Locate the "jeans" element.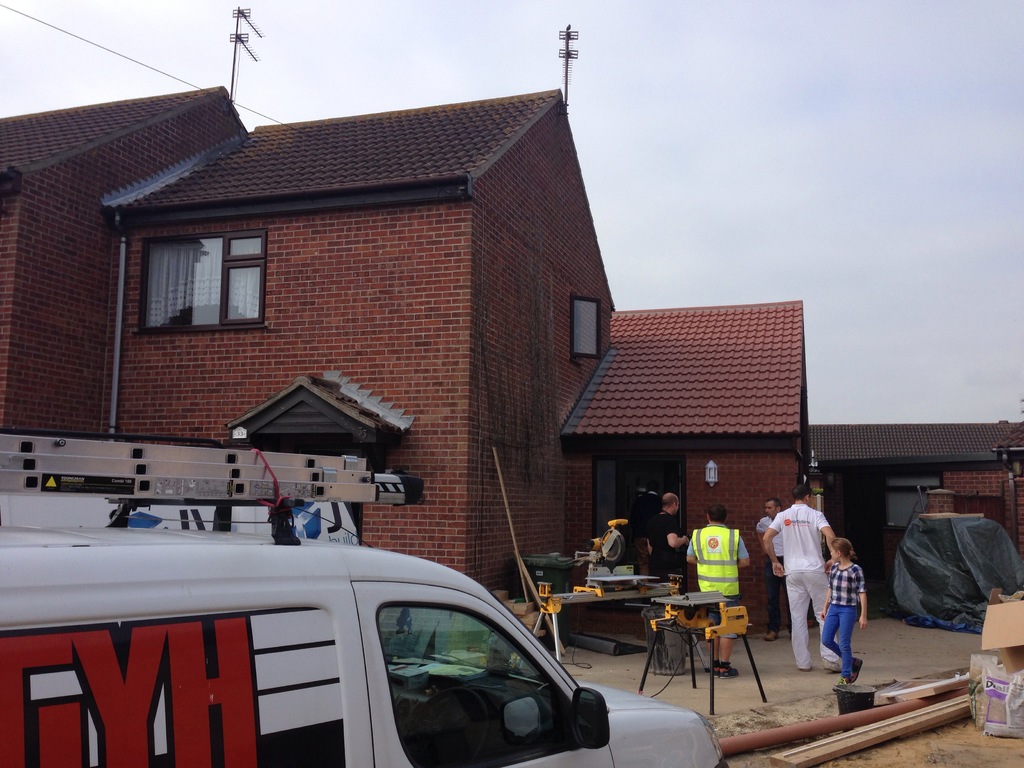
Element bbox: box=[763, 554, 785, 628].
